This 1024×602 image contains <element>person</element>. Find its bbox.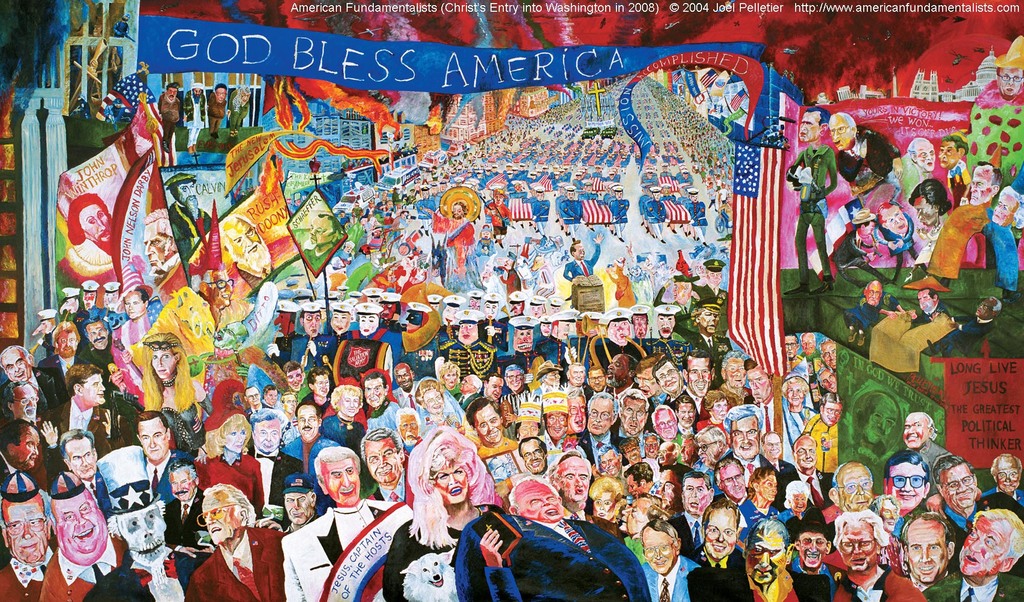
pyautogui.locateOnScreen(701, 516, 836, 601).
